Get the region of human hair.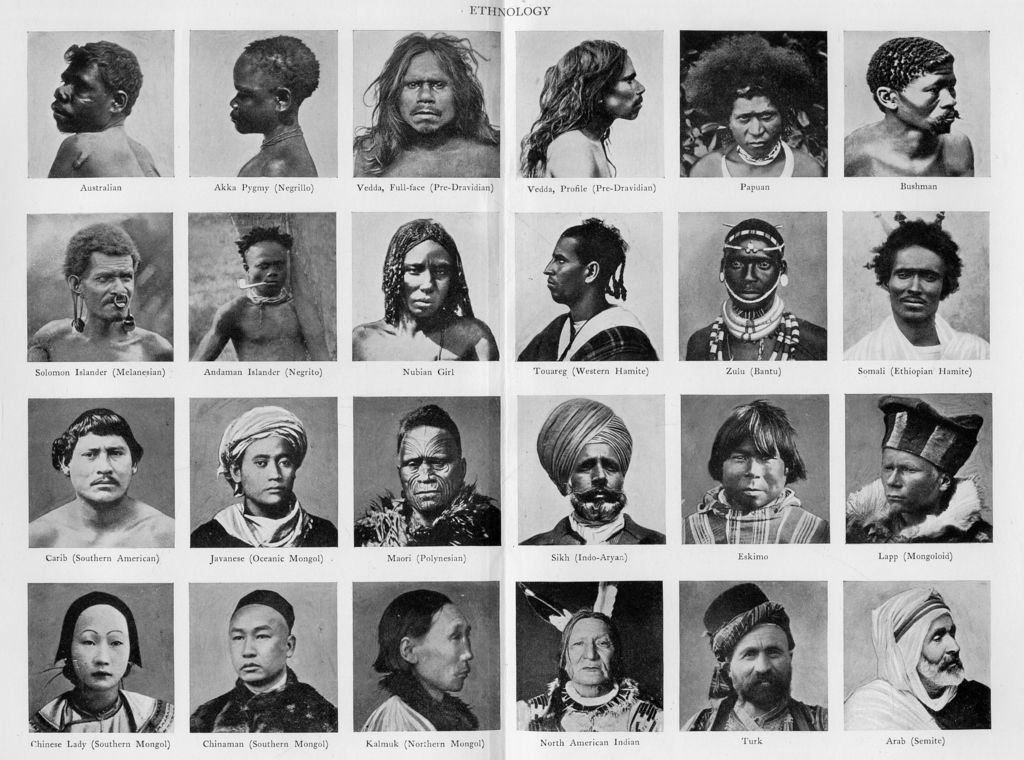
bbox(867, 37, 957, 108).
